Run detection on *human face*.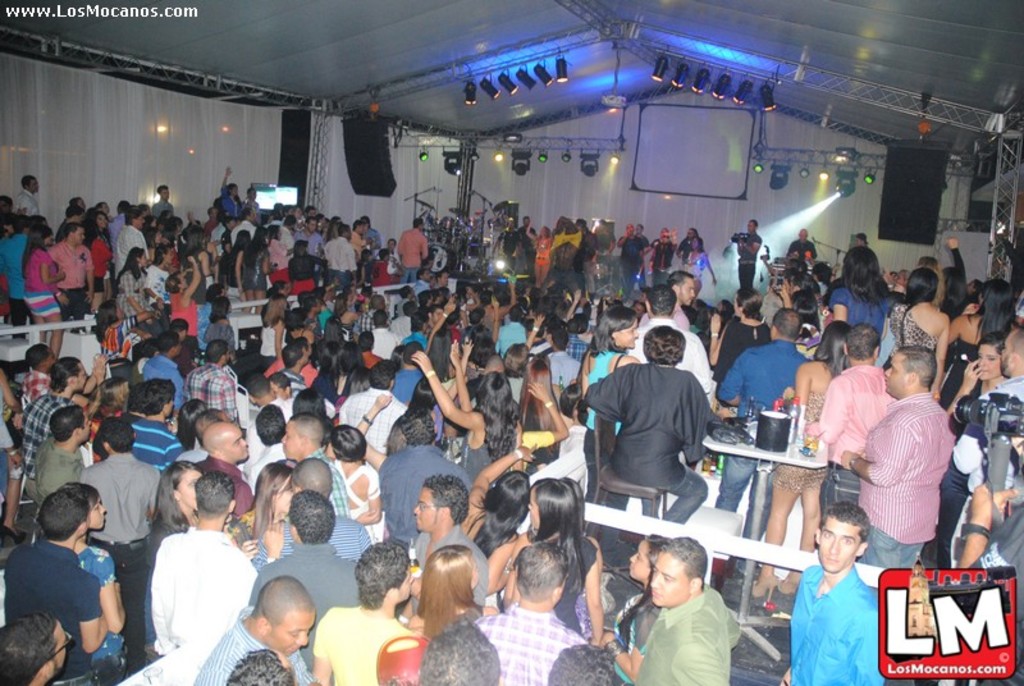
Result: pyautogui.locateOnScreen(279, 424, 303, 461).
